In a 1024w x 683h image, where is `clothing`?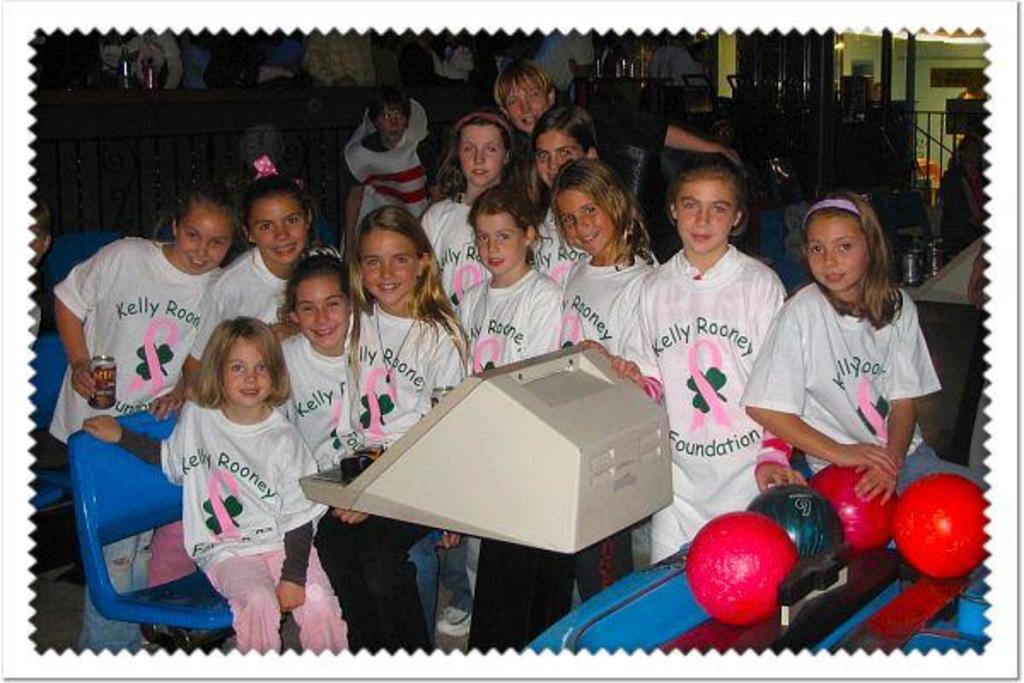
<bbox>568, 246, 662, 599</bbox>.
